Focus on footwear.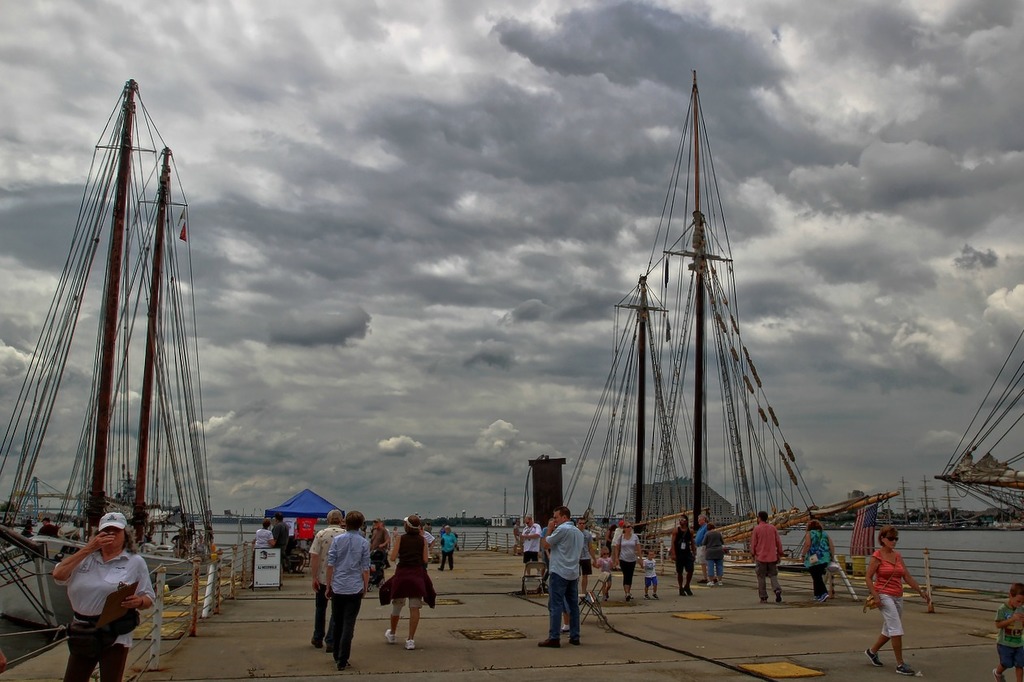
Focused at [x1=821, y1=595, x2=831, y2=602].
